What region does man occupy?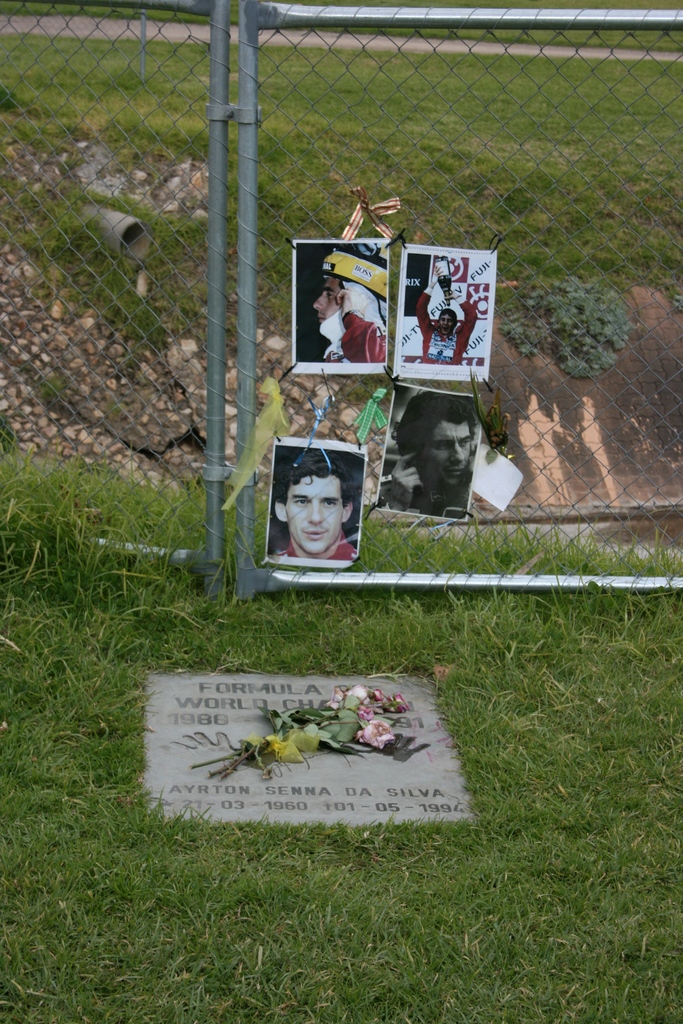
box(416, 268, 475, 363).
